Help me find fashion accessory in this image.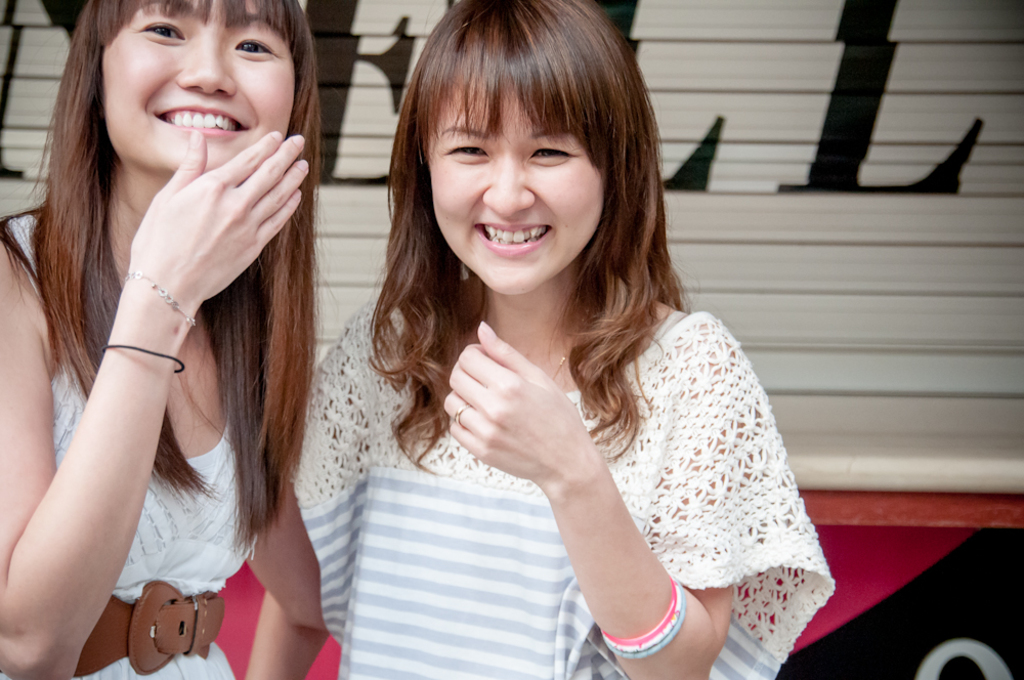
Found it: bbox(78, 579, 229, 679).
